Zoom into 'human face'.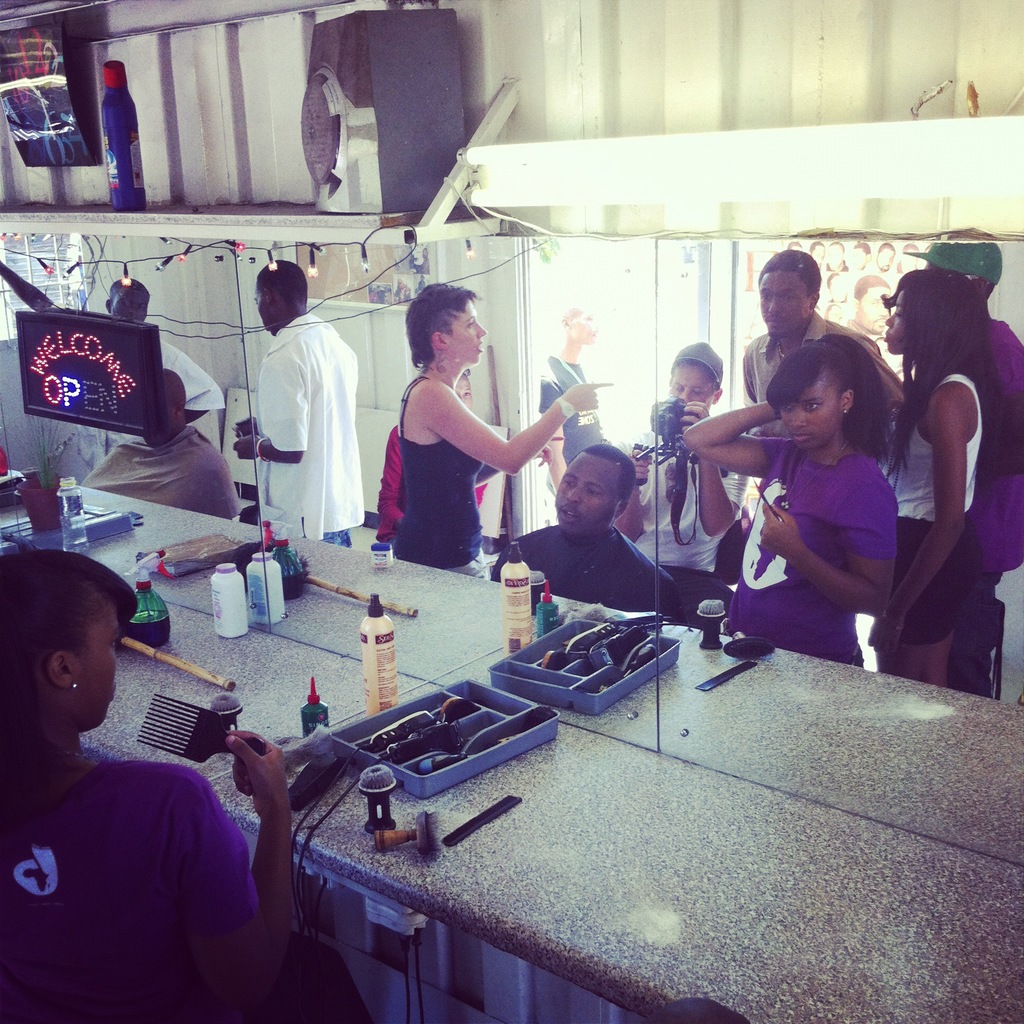
Zoom target: 760, 266, 807, 335.
